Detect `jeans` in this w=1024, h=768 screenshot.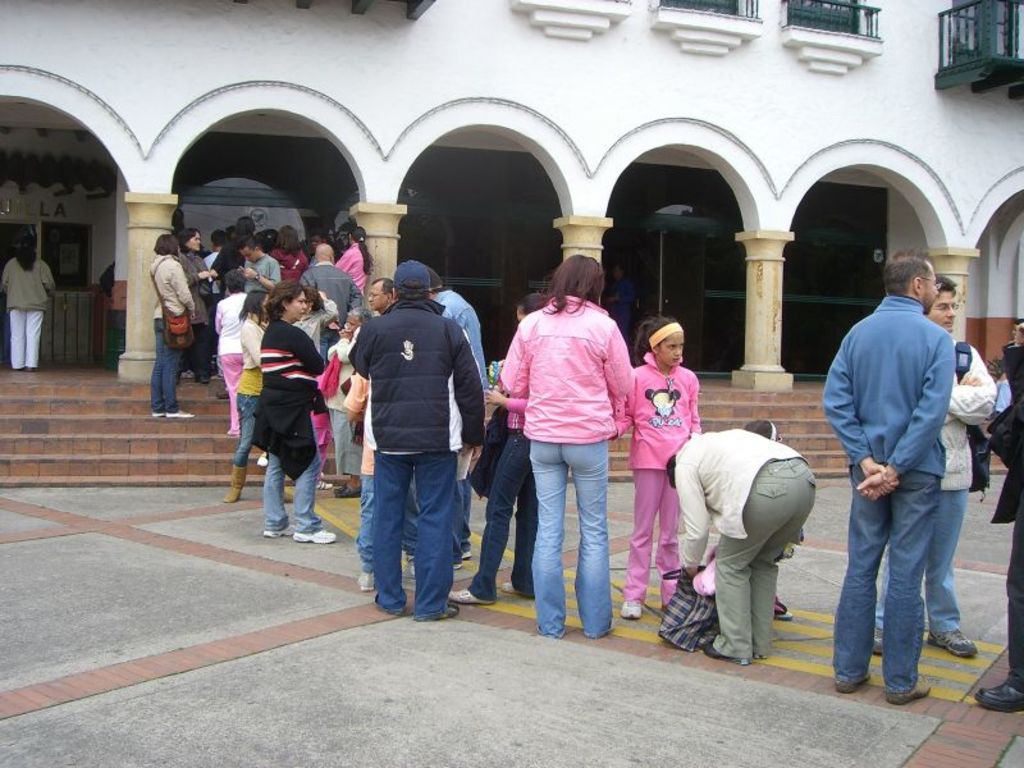
Detection: (236,394,262,468).
